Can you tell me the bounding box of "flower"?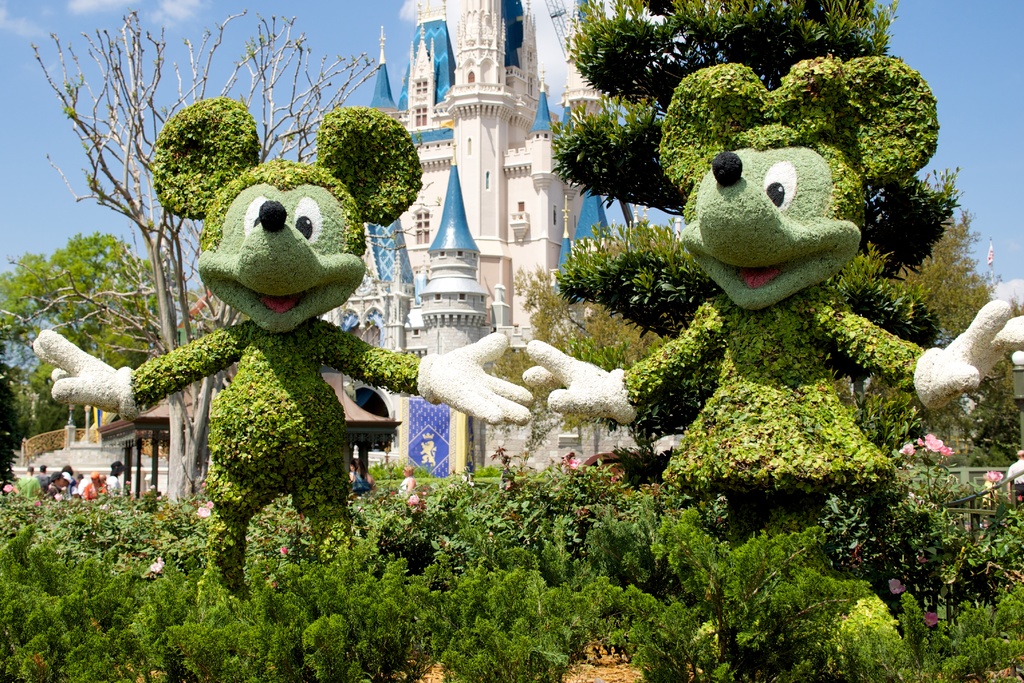
BBox(886, 579, 906, 593).
